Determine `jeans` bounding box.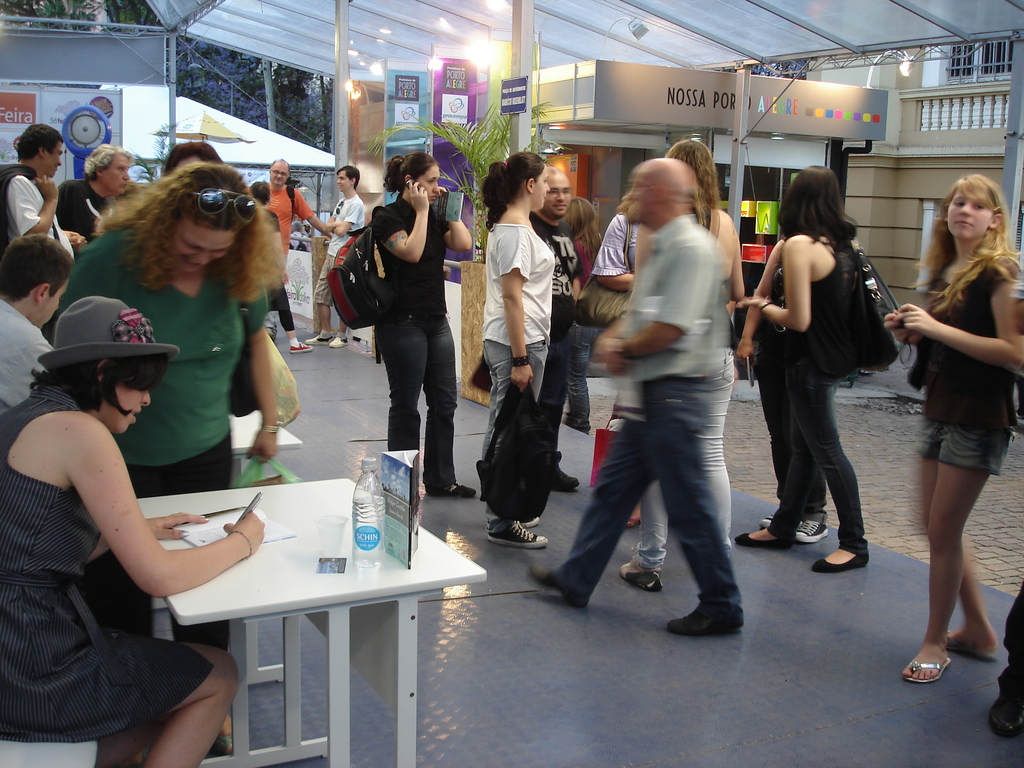
Determined: left=543, top=337, right=568, bottom=449.
